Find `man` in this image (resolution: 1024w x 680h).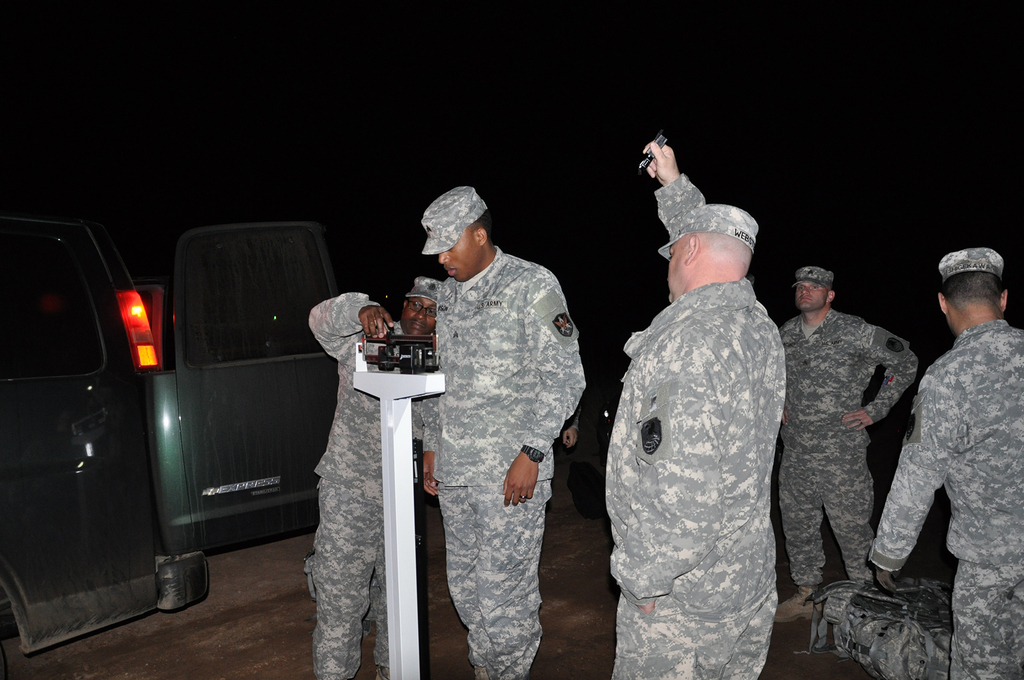
(left=563, top=269, right=643, bottom=519).
